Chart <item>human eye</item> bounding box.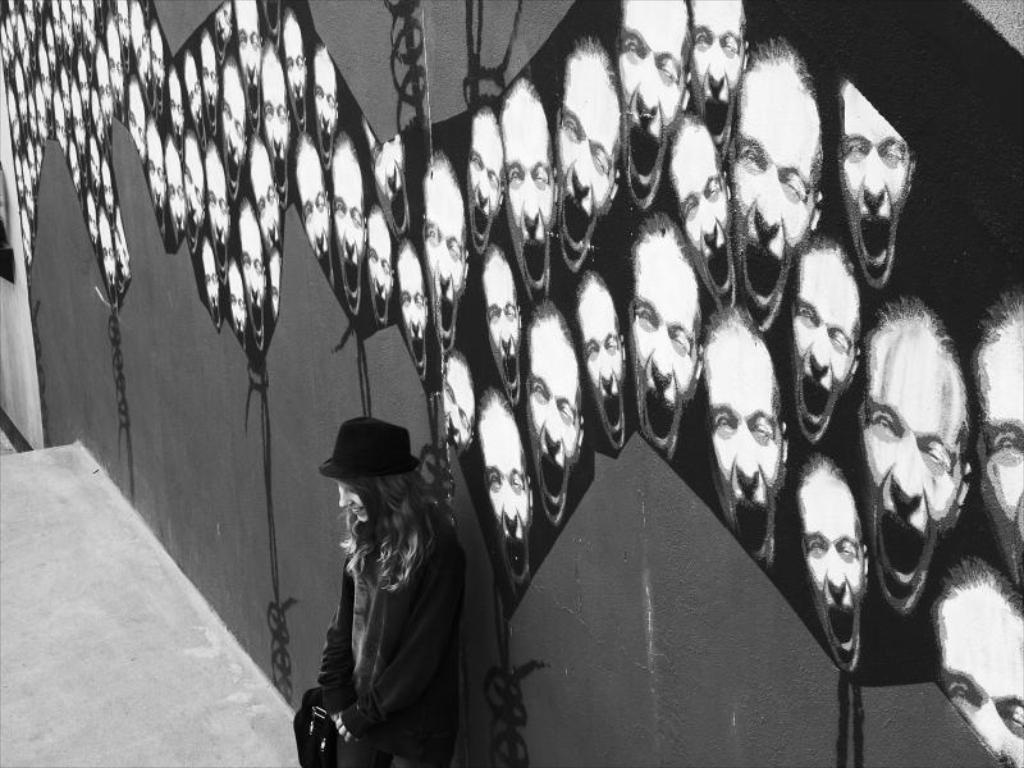
Charted: detection(840, 541, 860, 562).
